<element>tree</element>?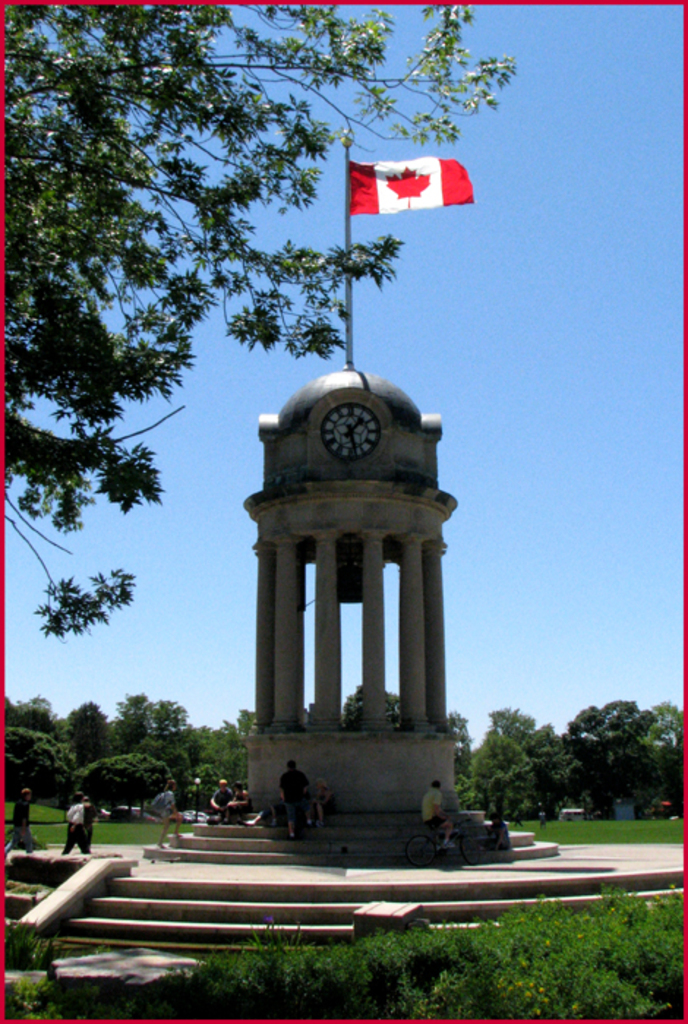
locate(550, 690, 678, 822)
